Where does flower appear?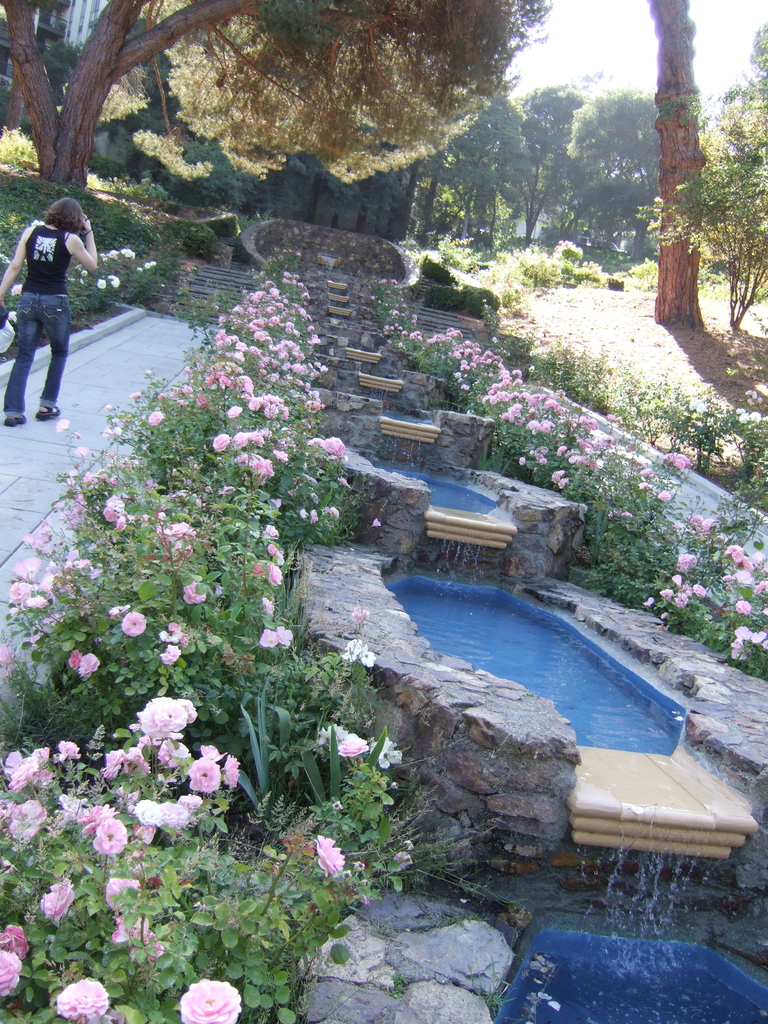
Appears at 343:637:352:660.
